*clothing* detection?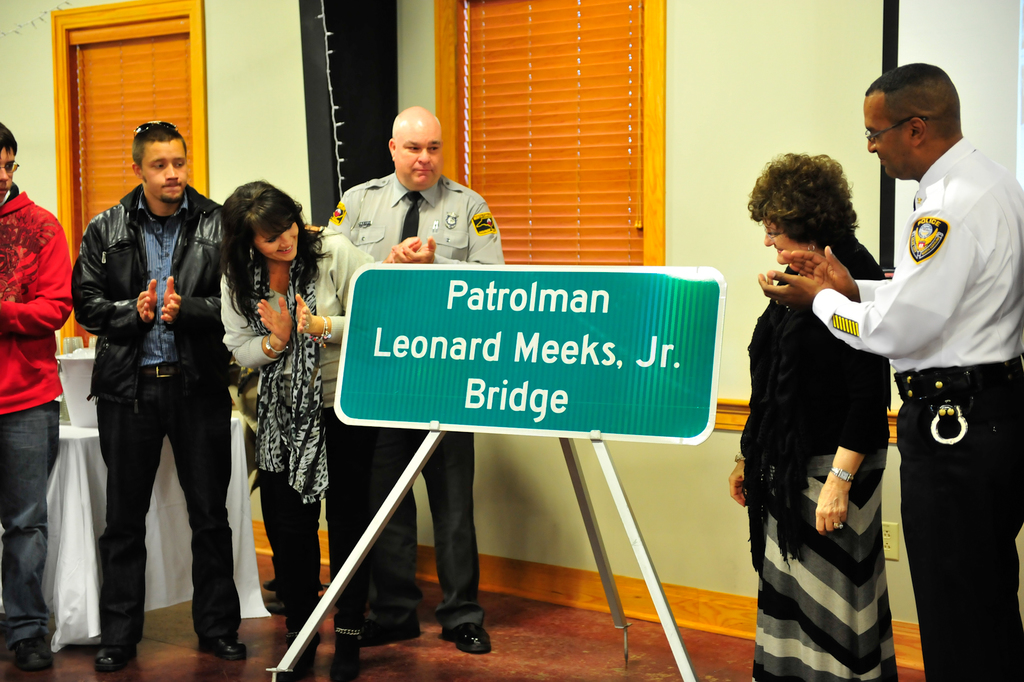
56/188/234/646
